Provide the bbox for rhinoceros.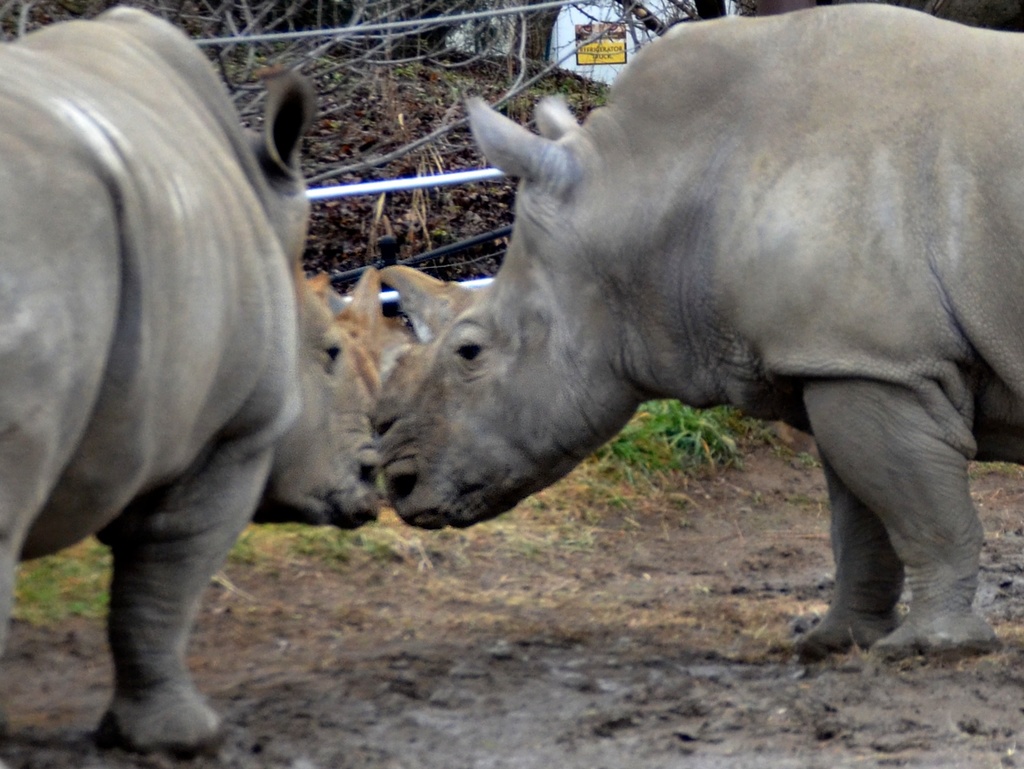
bbox=(0, 0, 376, 759).
